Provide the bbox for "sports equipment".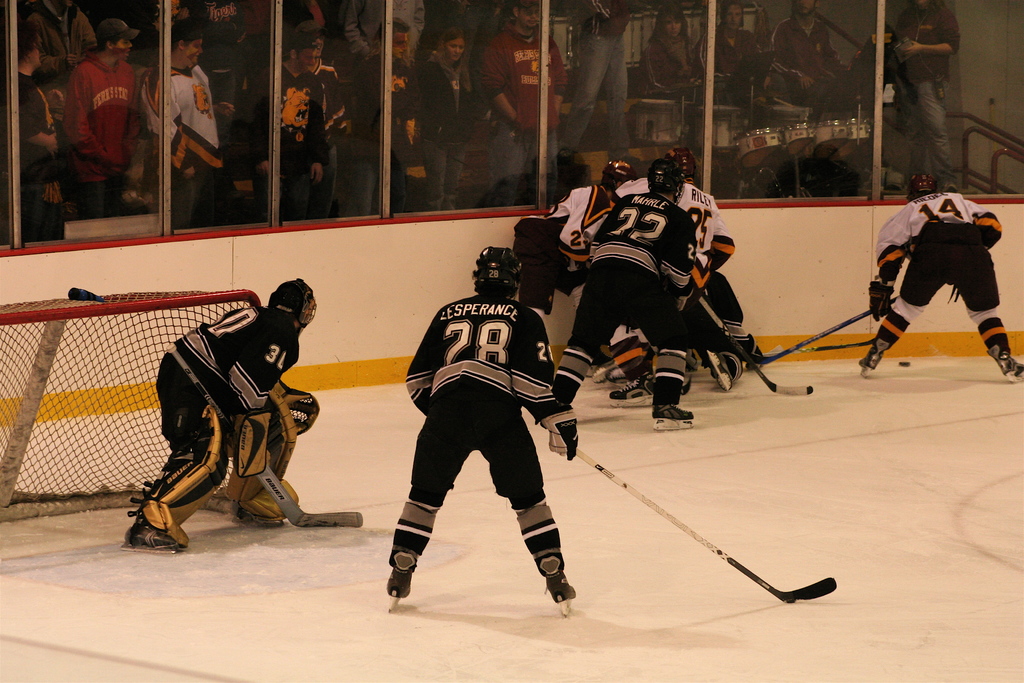
region(665, 147, 698, 181).
